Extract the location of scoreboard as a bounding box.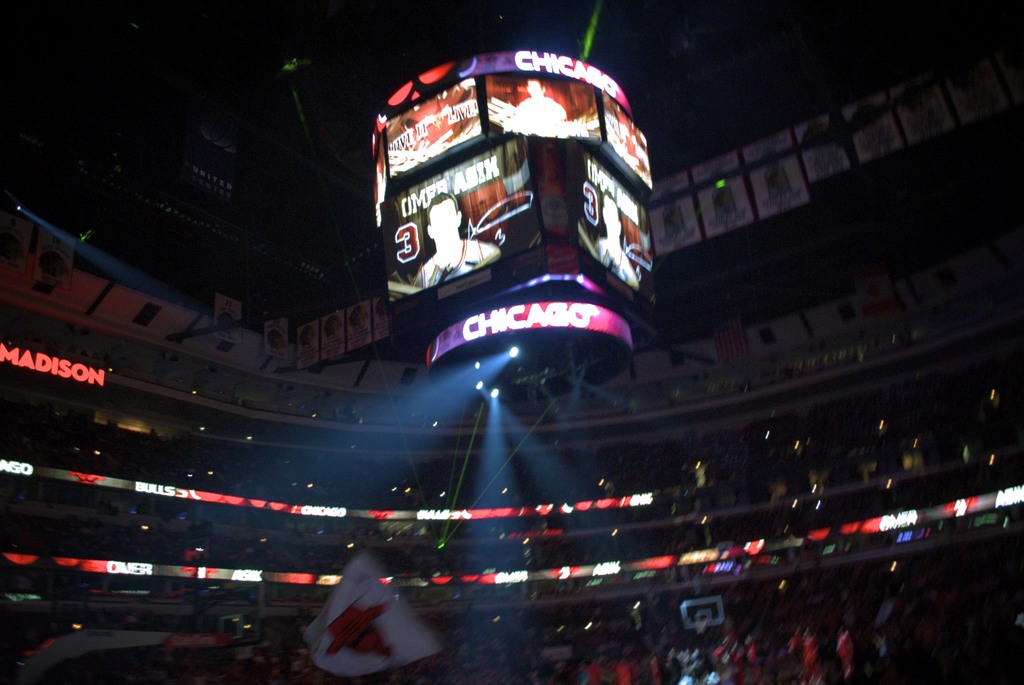
select_region(369, 51, 658, 426).
